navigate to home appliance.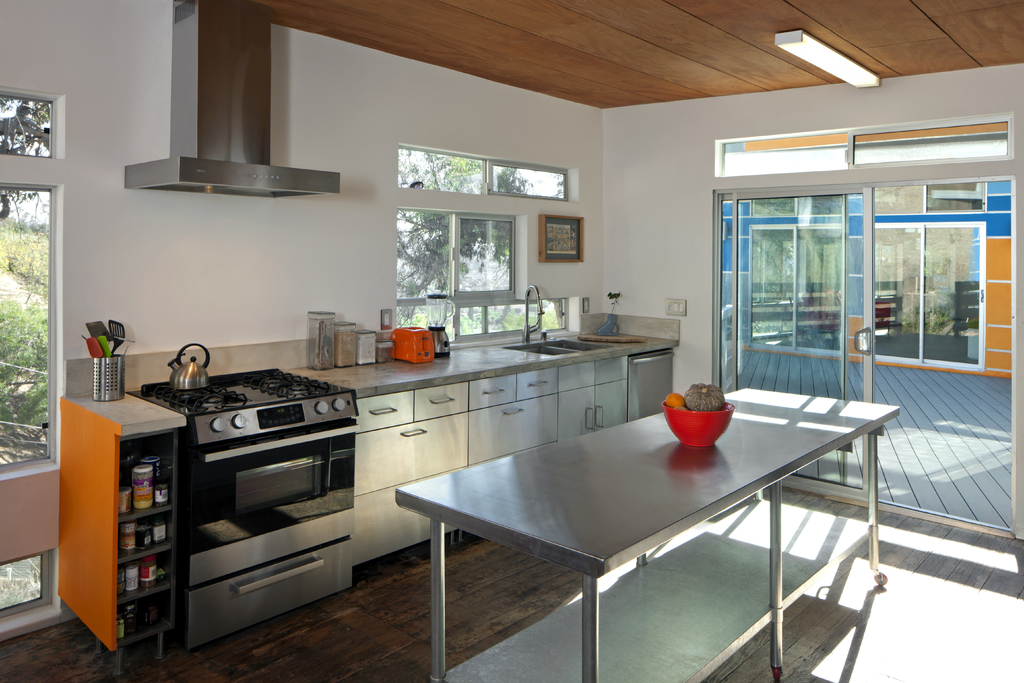
Navigation target: {"left": 122, "top": 0, "right": 340, "bottom": 201}.
